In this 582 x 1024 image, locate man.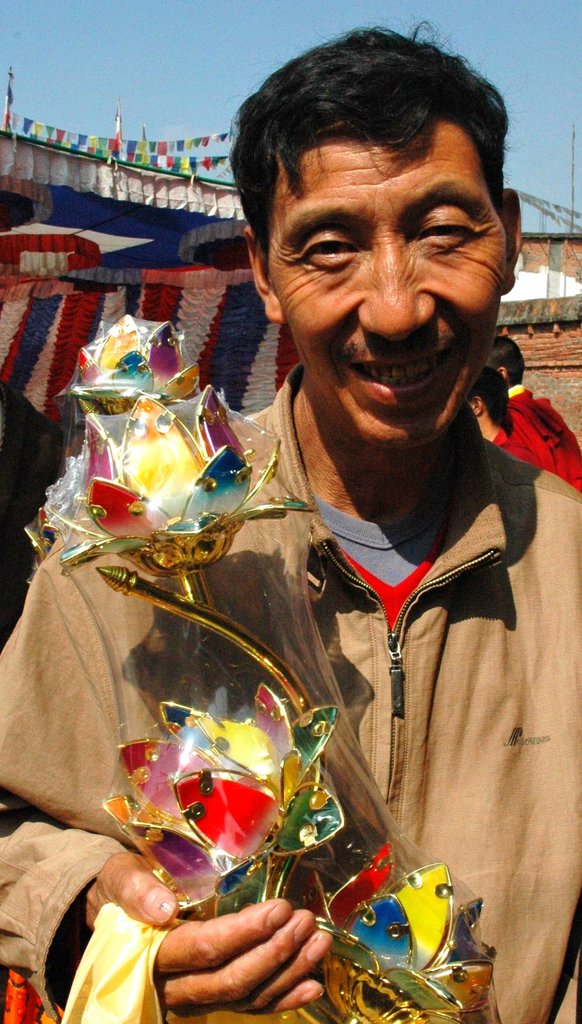
Bounding box: (x1=483, y1=335, x2=581, y2=491).
